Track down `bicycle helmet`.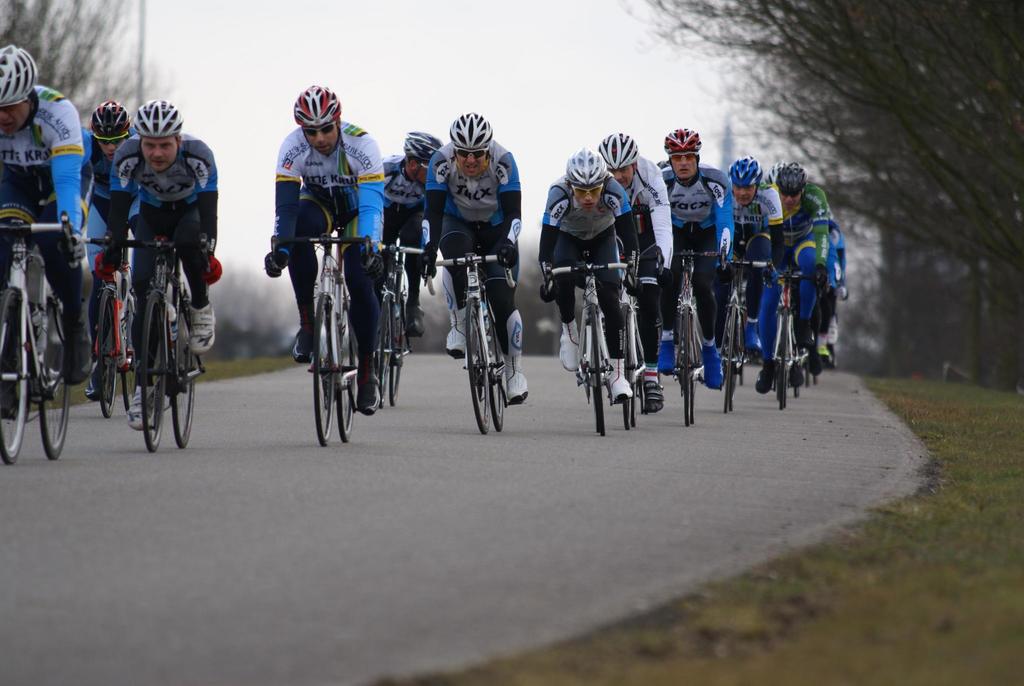
Tracked to <region>598, 131, 635, 170</region>.
